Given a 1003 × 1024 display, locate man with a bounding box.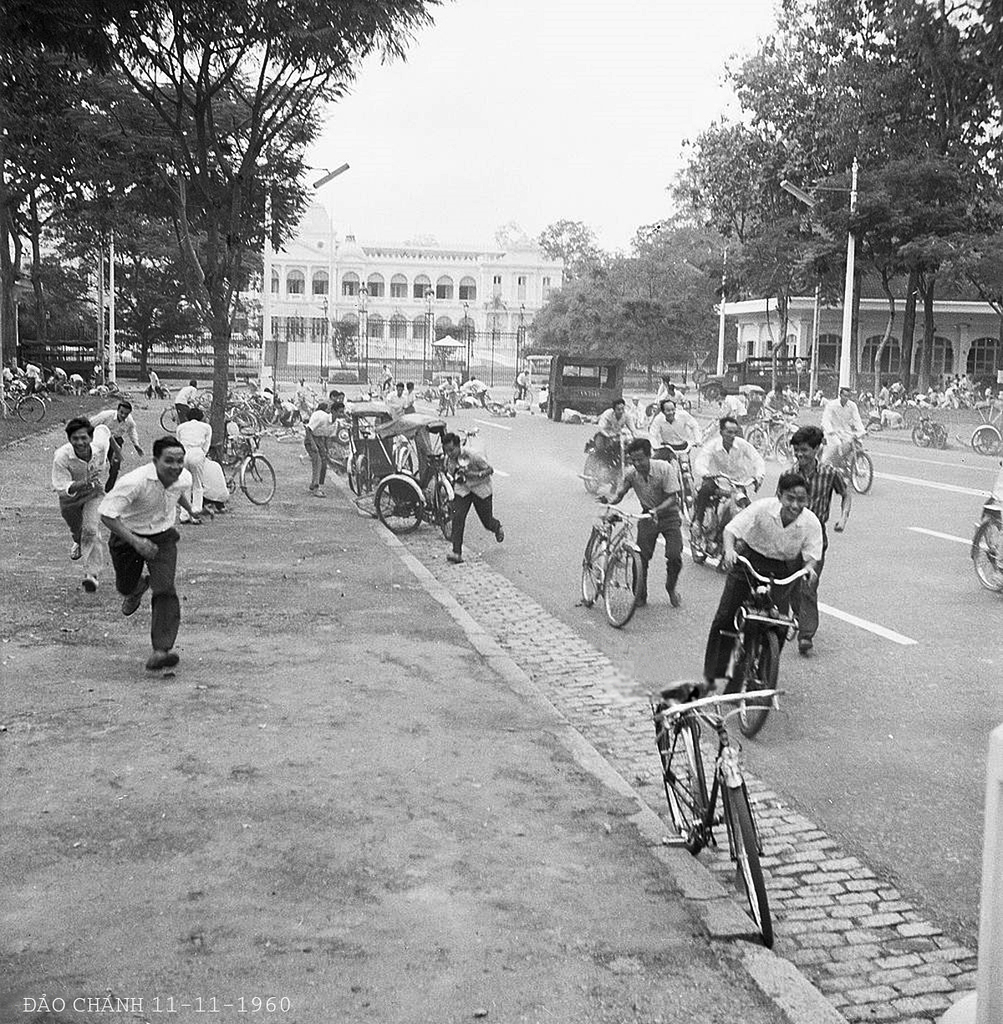
Located: 168/410/208/512.
